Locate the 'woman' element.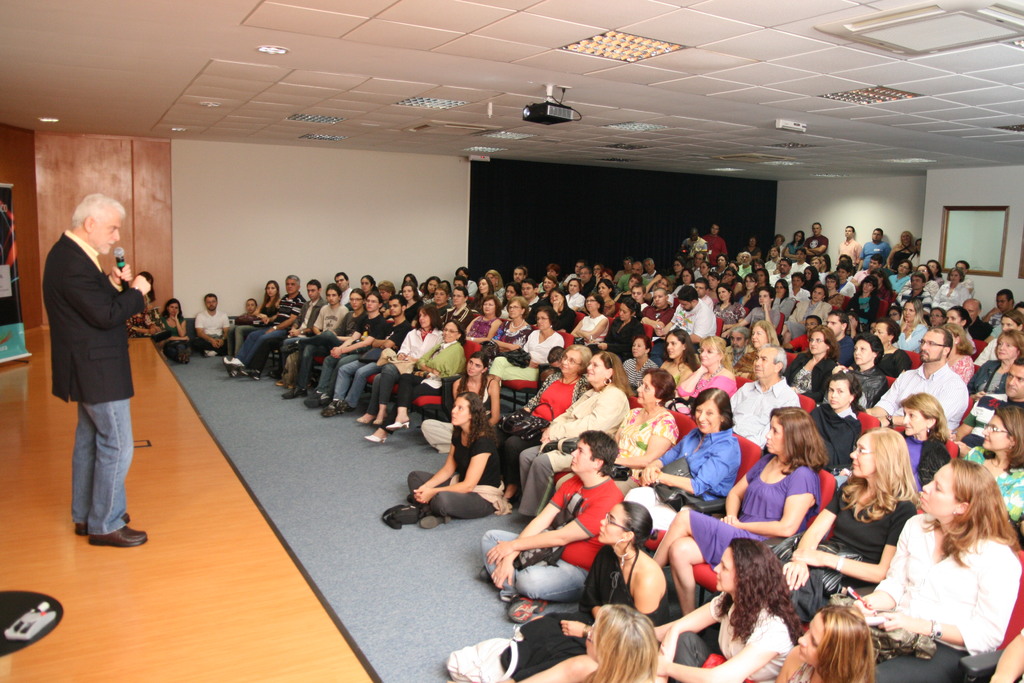
Element bbox: l=920, t=304, r=957, b=342.
